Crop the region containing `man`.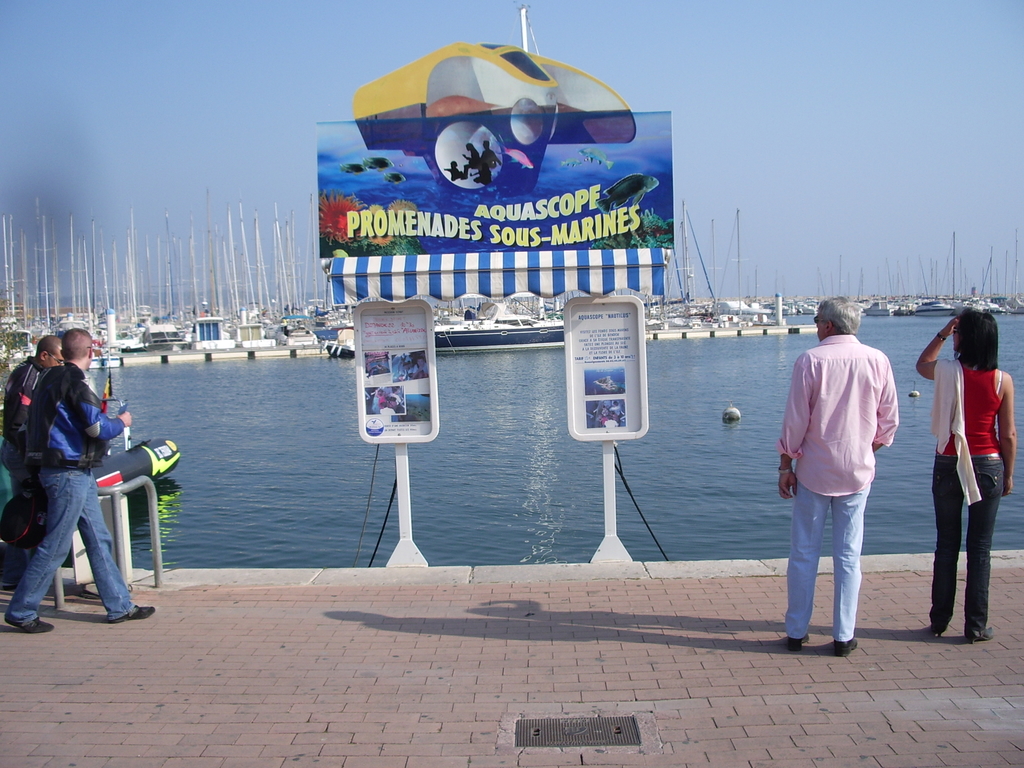
Crop region: BBox(0, 333, 65, 589).
